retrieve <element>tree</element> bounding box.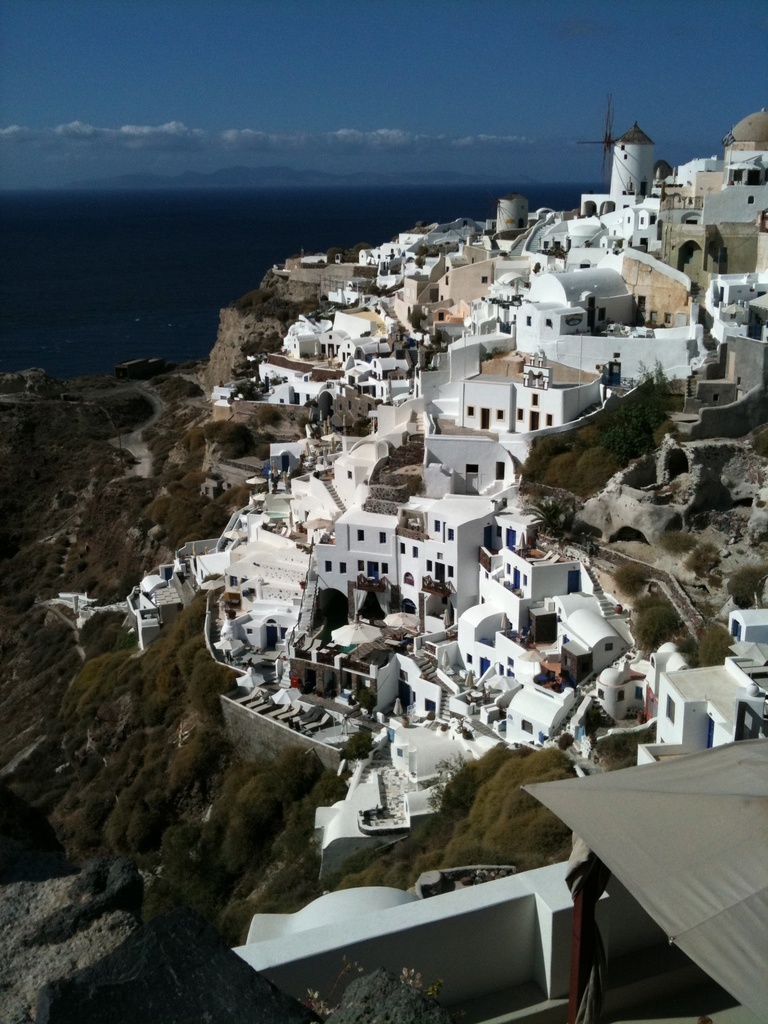
Bounding box: left=620, top=564, right=646, bottom=591.
